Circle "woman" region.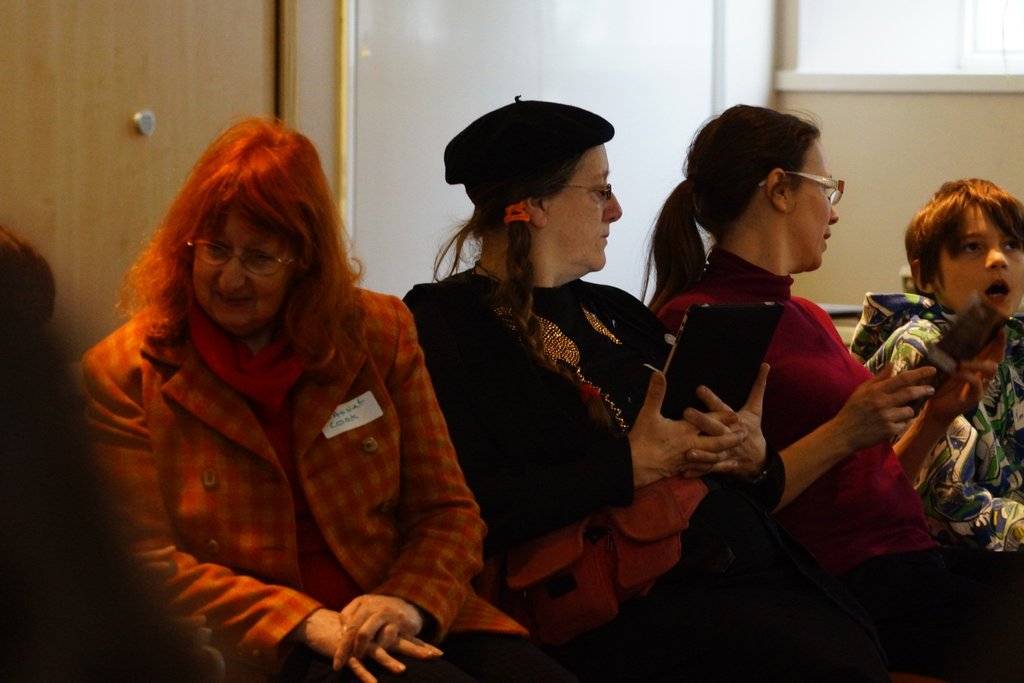
Region: {"left": 90, "top": 94, "right": 490, "bottom": 666}.
